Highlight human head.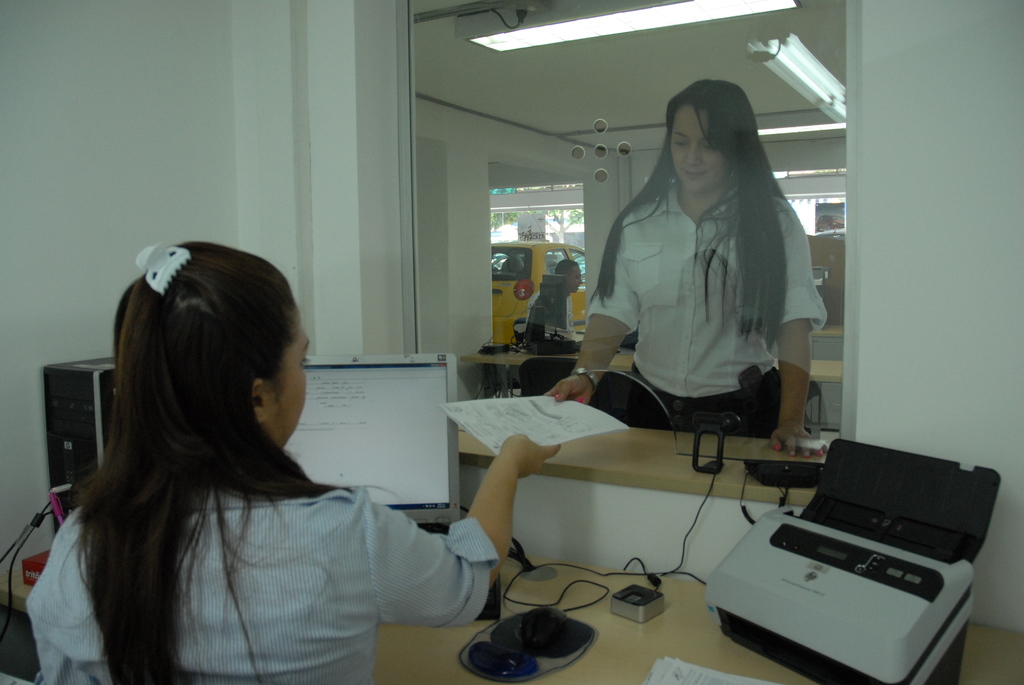
Highlighted region: x1=556, y1=256, x2=585, y2=299.
